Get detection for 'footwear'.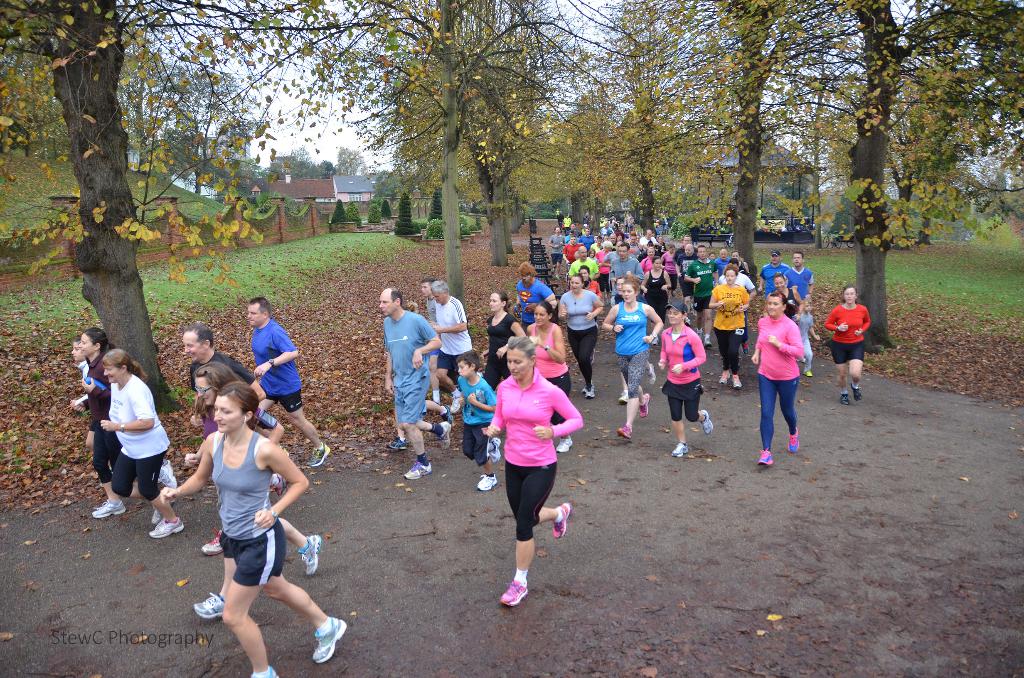
Detection: bbox=(676, 442, 690, 459).
